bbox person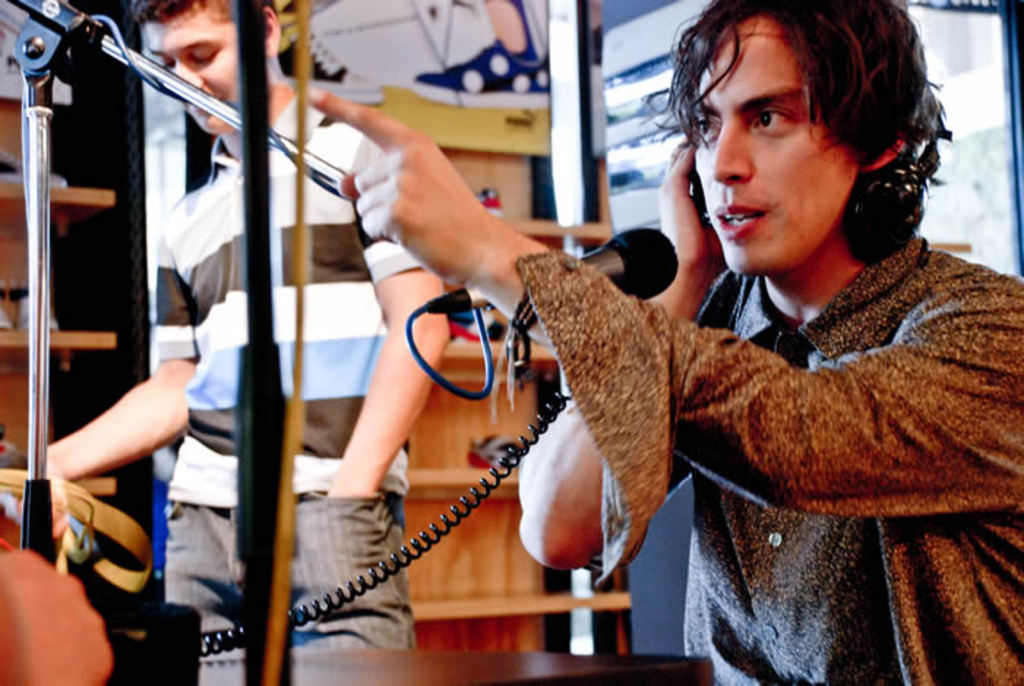
bbox=(41, 0, 446, 685)
